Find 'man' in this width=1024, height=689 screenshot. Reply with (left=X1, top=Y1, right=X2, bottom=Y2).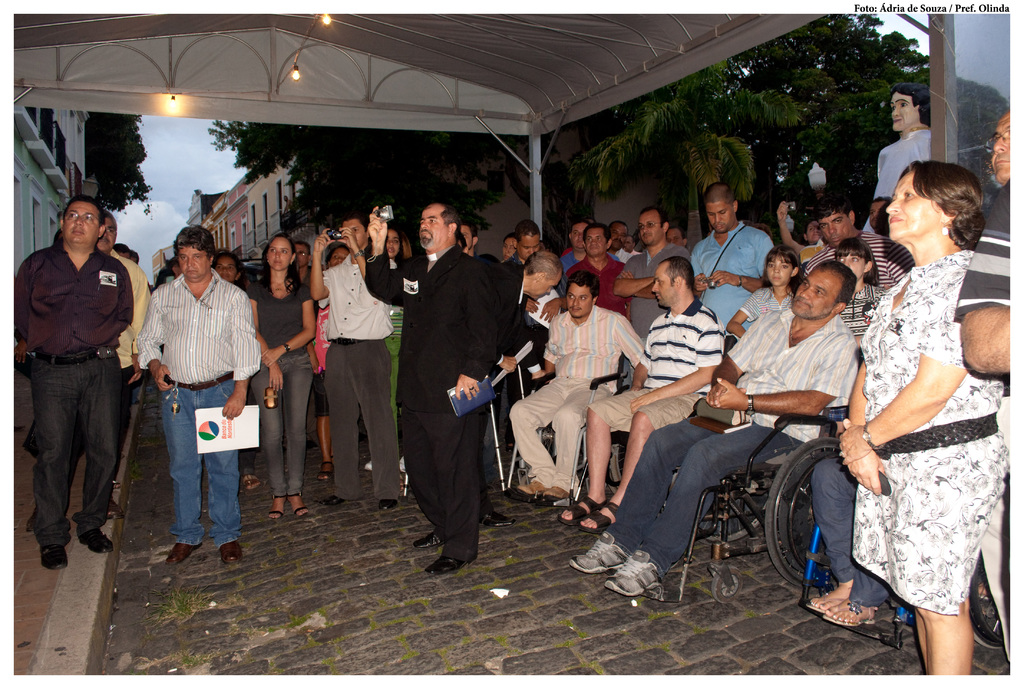
(left=95, top=205, right=152, bottom=514).
